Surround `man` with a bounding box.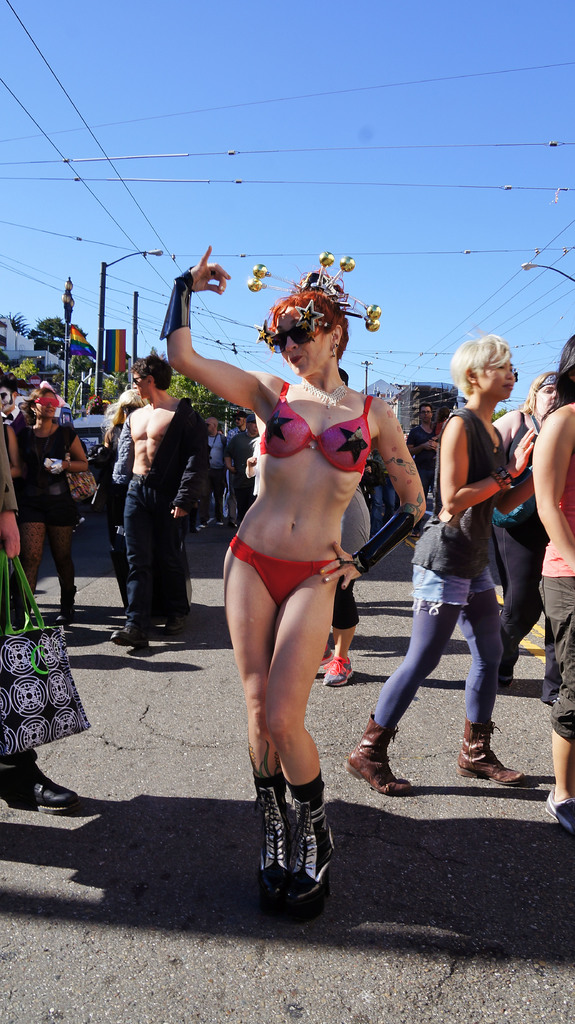
[398, 399, 438, 493].
